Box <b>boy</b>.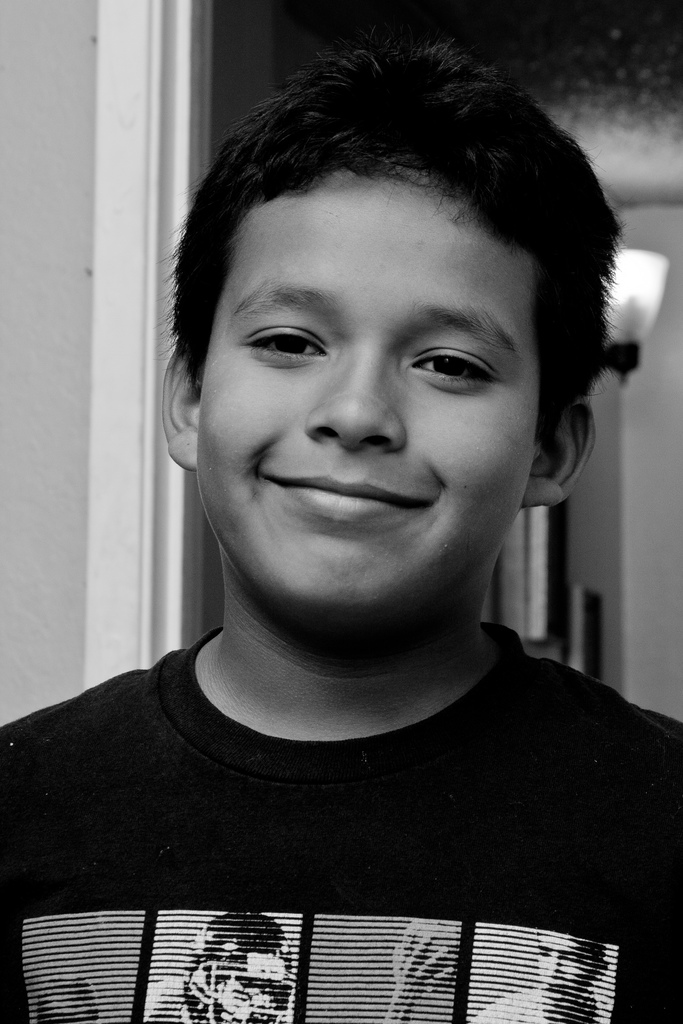
box=[63, 3, 658, 958].
